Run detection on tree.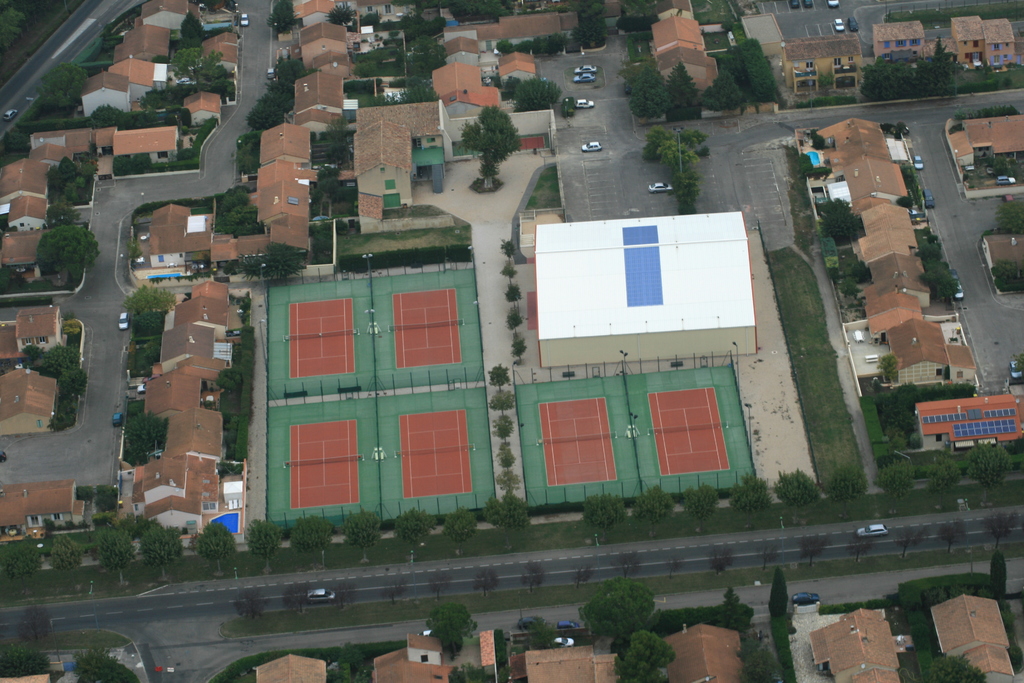
Result: [803,532,828,566].
